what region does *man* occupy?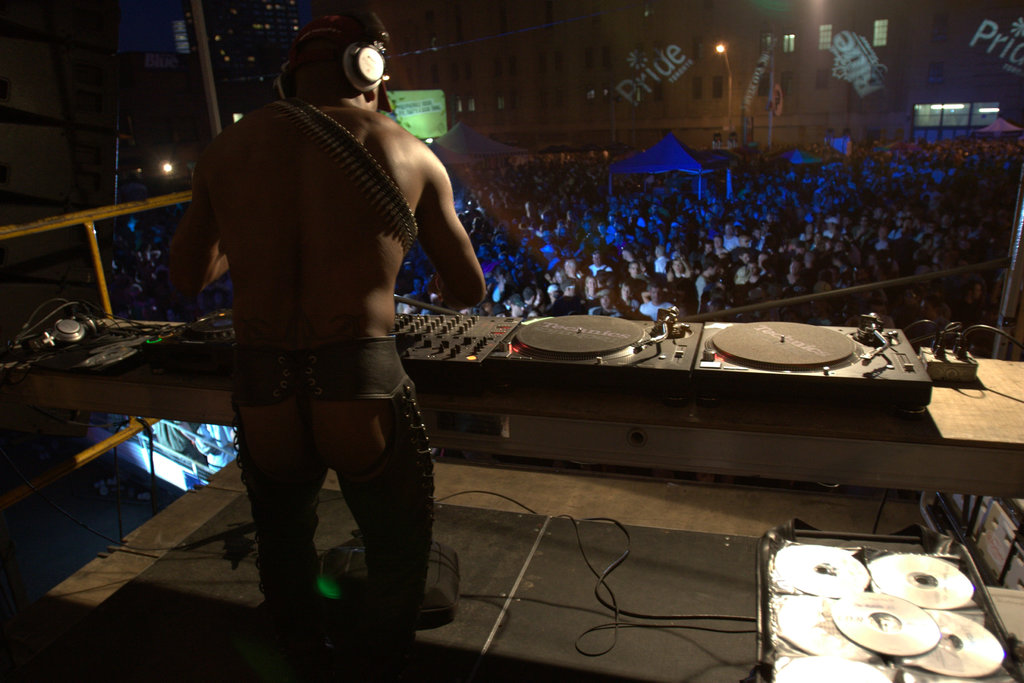
641, 289, 687, 322.
